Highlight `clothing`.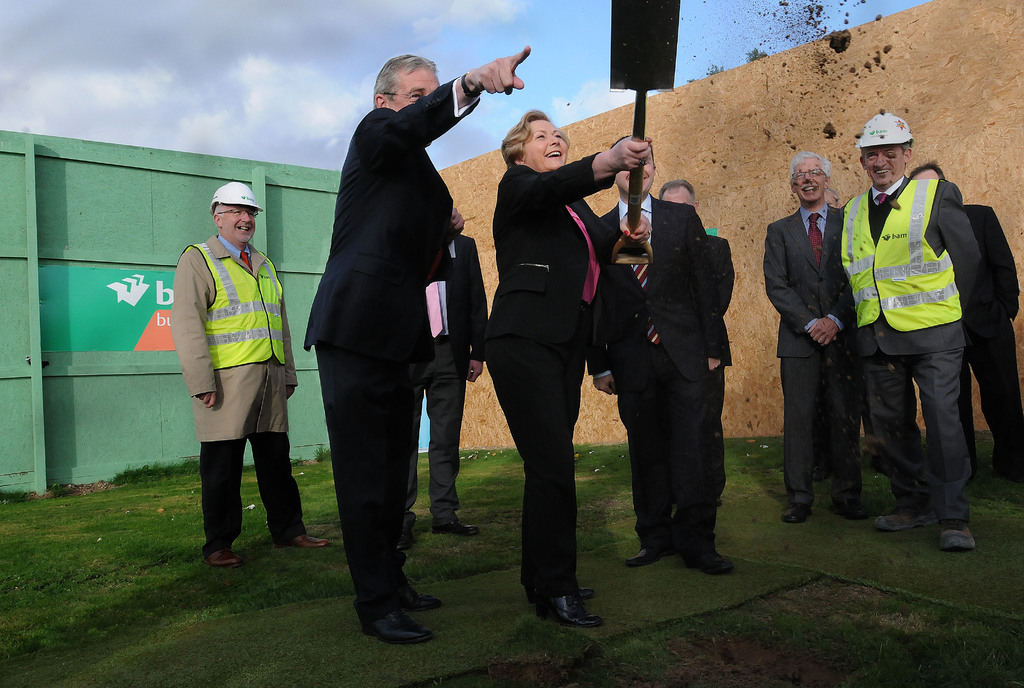
Highlighted region: (483, 154, 612, 580).
